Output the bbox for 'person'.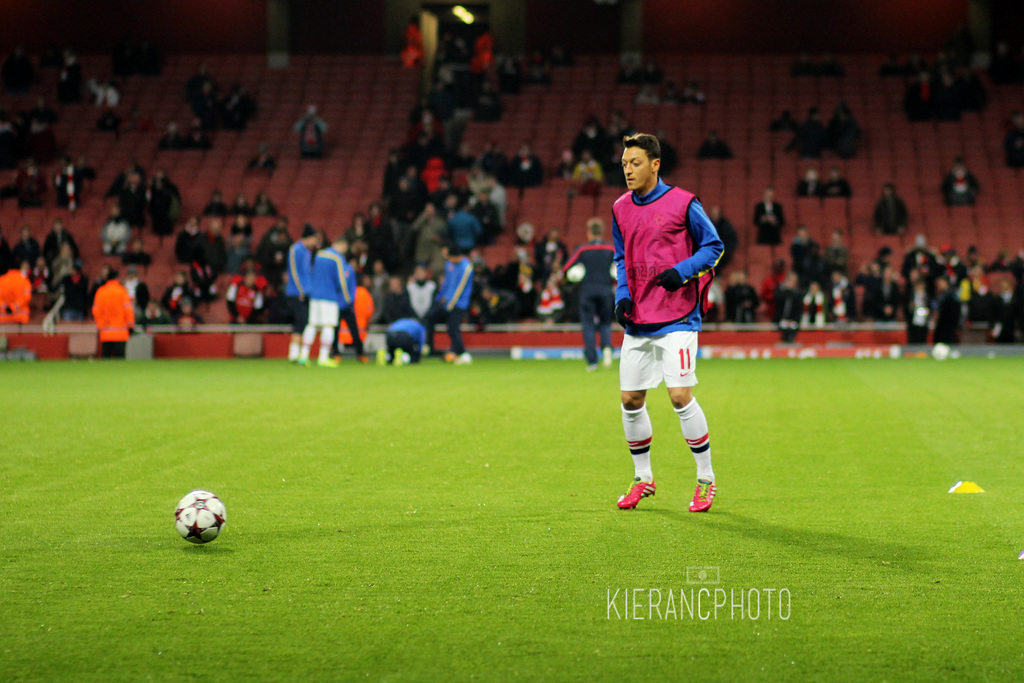
<box>385,318,427,365</box>.
